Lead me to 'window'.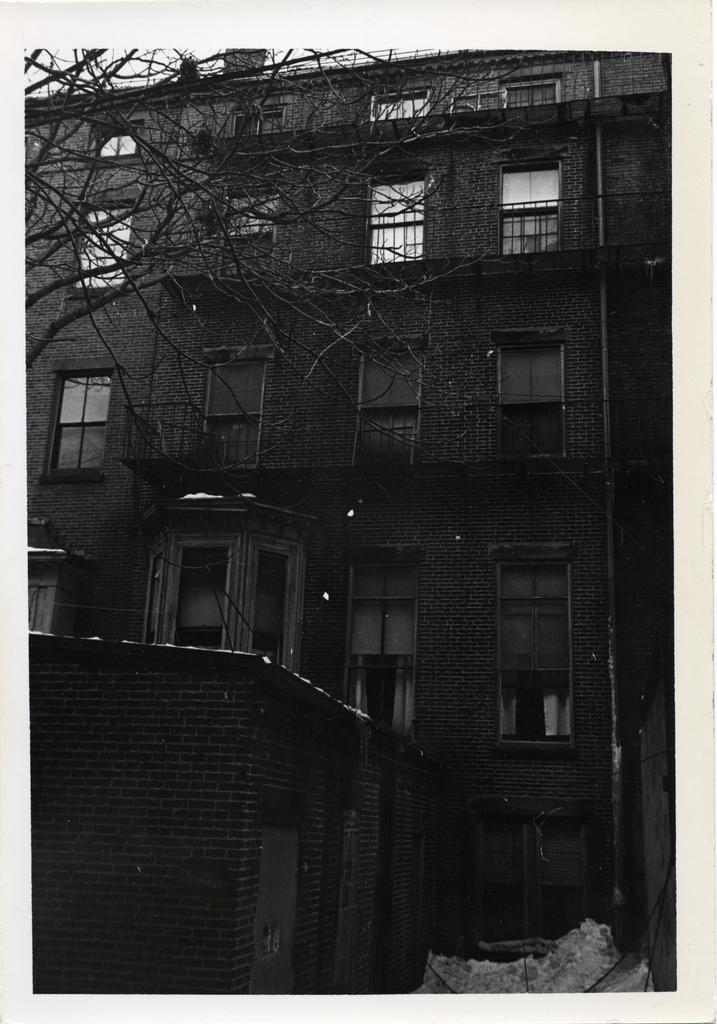
Lead to 167 540 307 679.
